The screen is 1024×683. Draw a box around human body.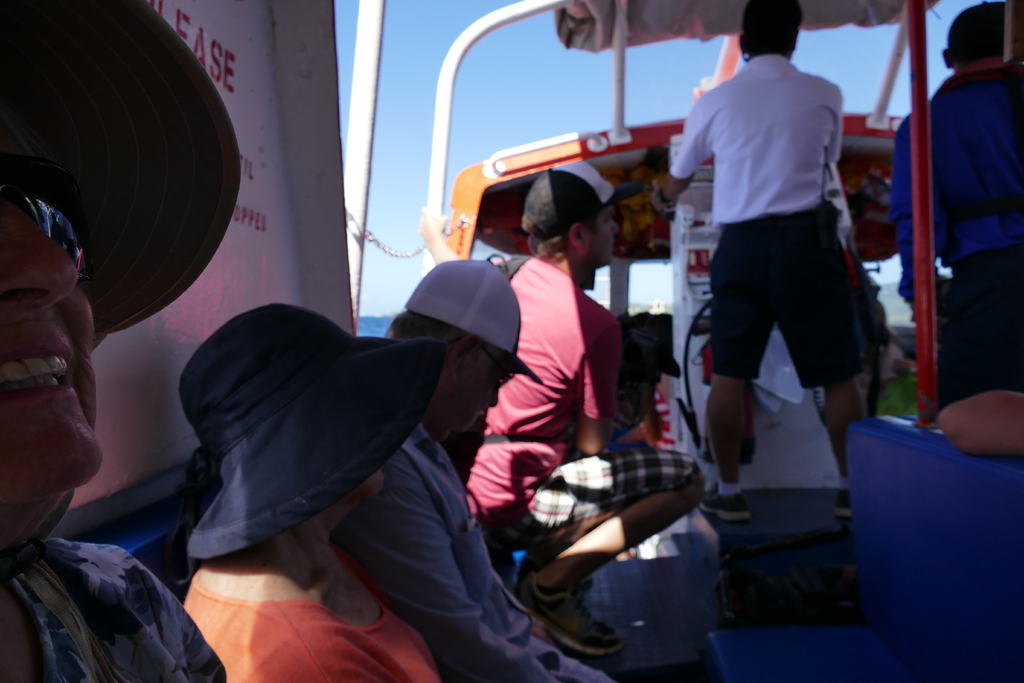
[left=0, top=539, right=225, bottom=682].
